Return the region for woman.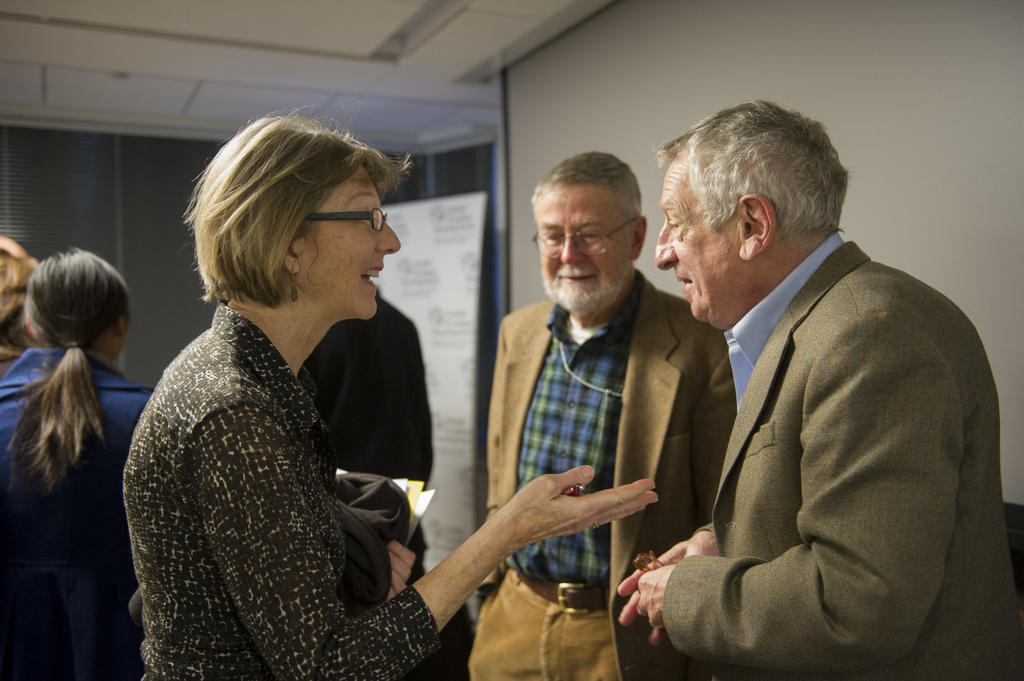
bbox=[0, 246, 140, 649].
